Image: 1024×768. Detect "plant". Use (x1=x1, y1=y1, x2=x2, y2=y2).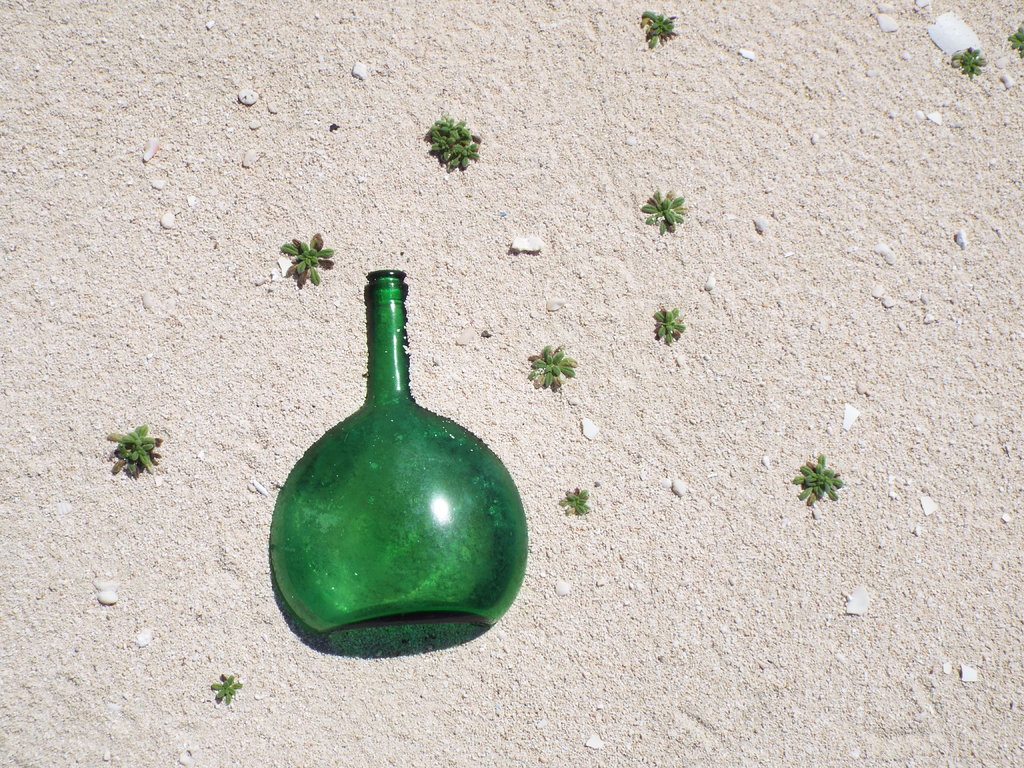
(x1=103, y1=420, x2=164, y2=482).
